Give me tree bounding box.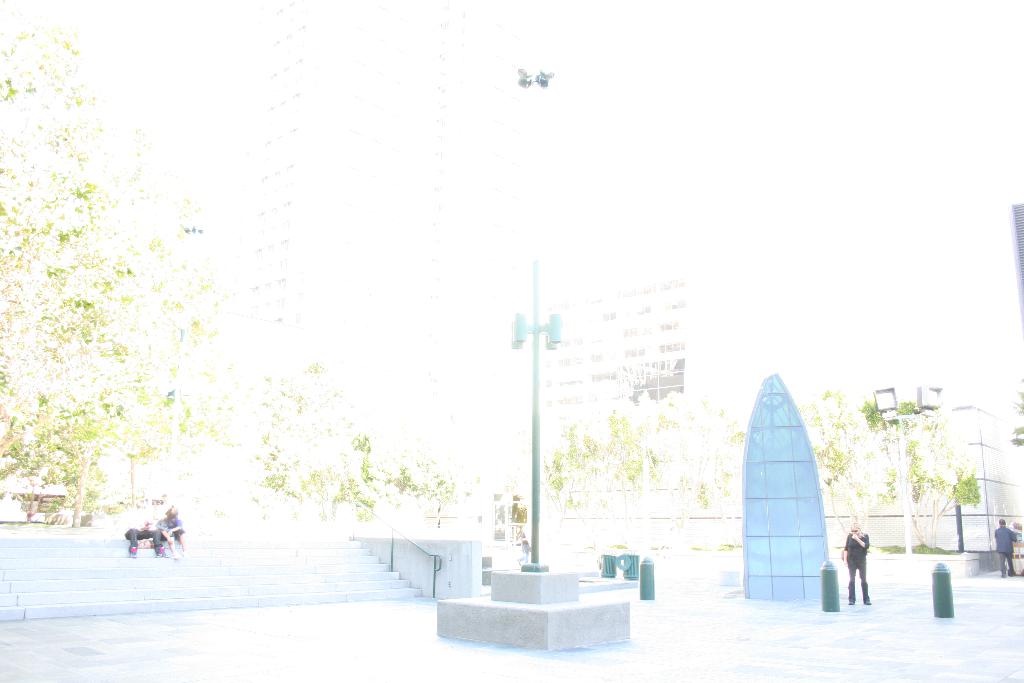
rect(249, 365, 380, 532).
